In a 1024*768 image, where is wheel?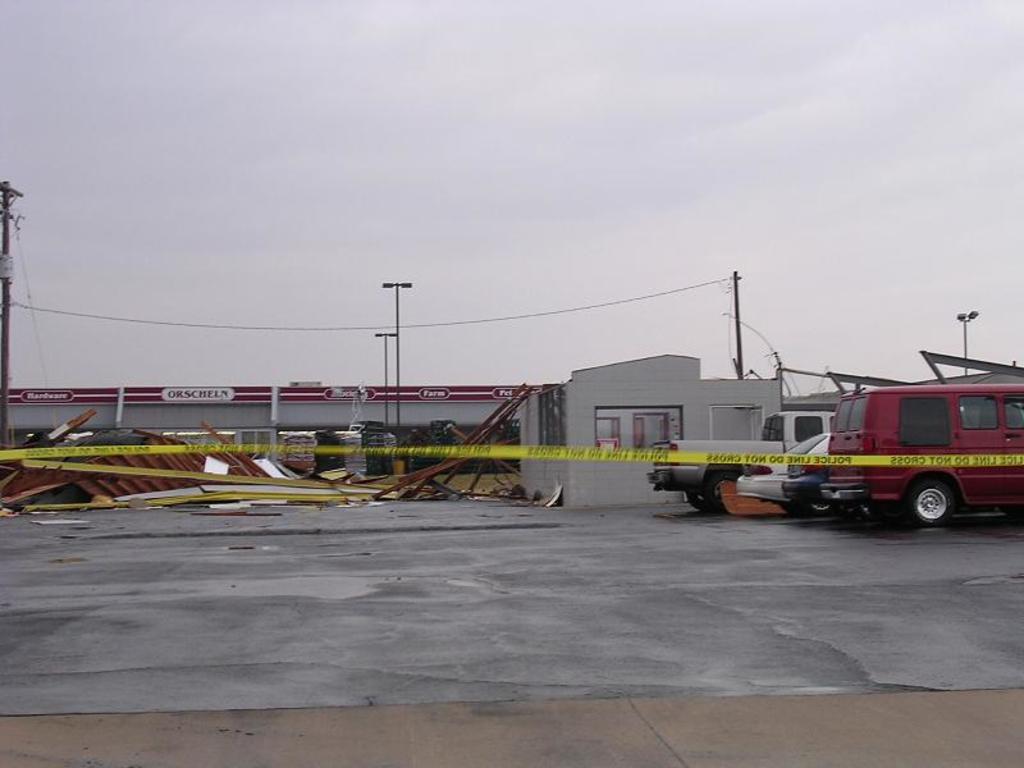
bbox(806, 499, 833, 516).
